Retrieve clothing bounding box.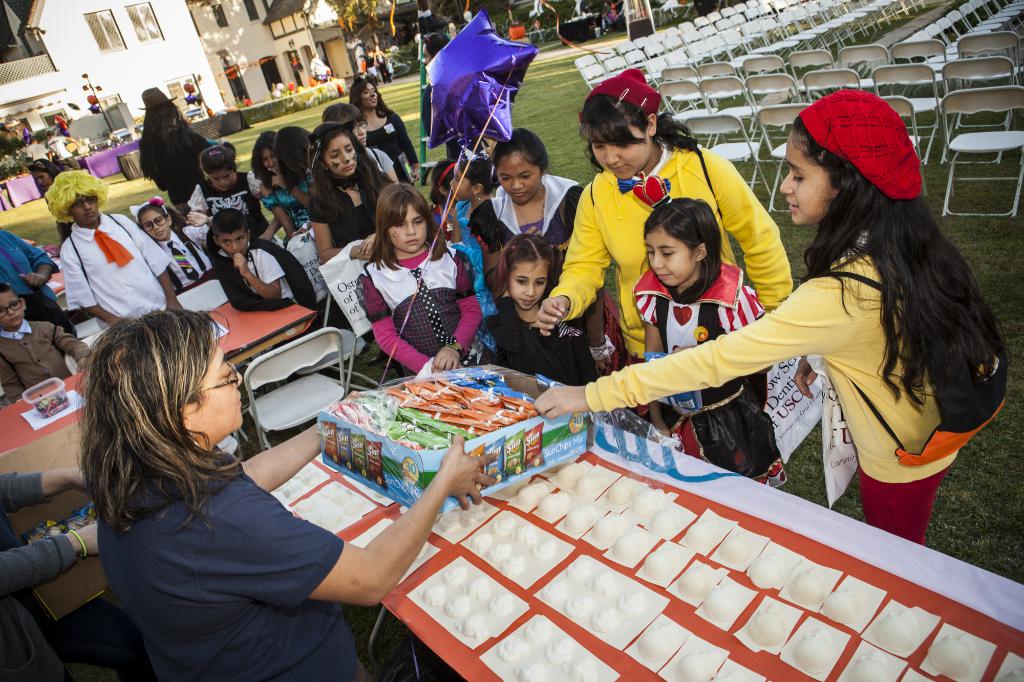
Bounding box: select_region(0, 218, 60, 360).
